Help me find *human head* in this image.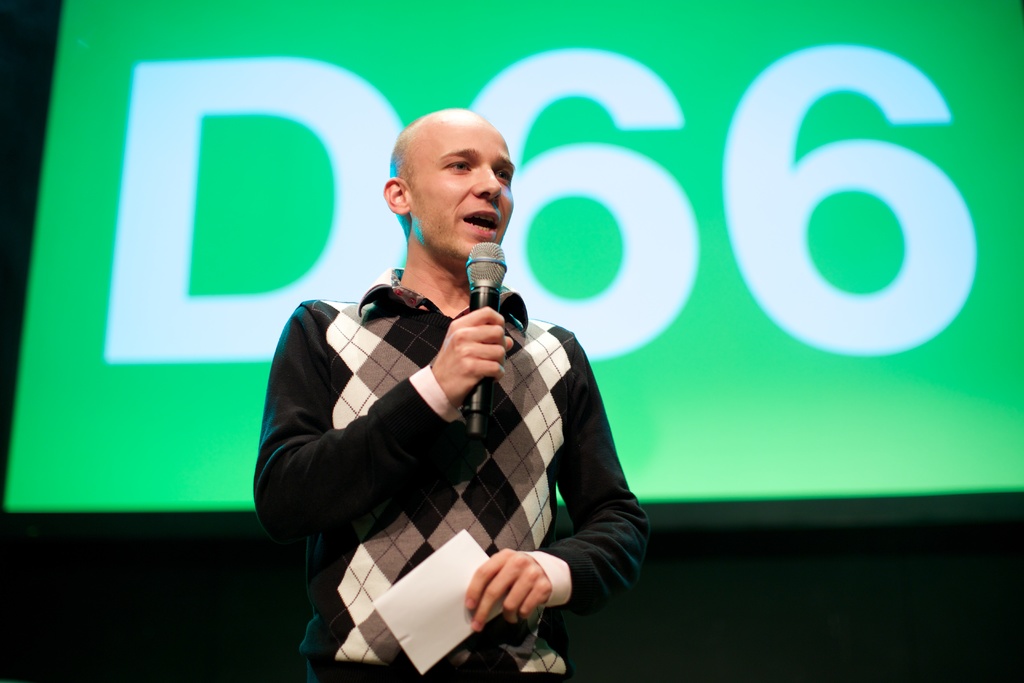
Found it: (386,104,516,254).
